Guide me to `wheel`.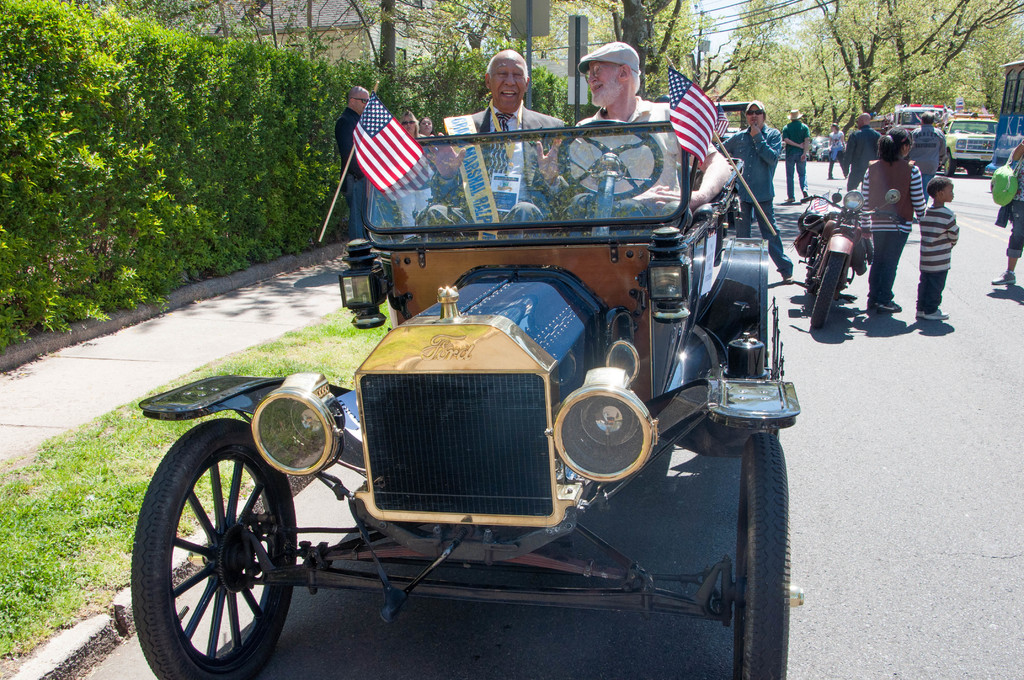
Guidance: [x1=945, y1=156, x2=956, y2=177].
